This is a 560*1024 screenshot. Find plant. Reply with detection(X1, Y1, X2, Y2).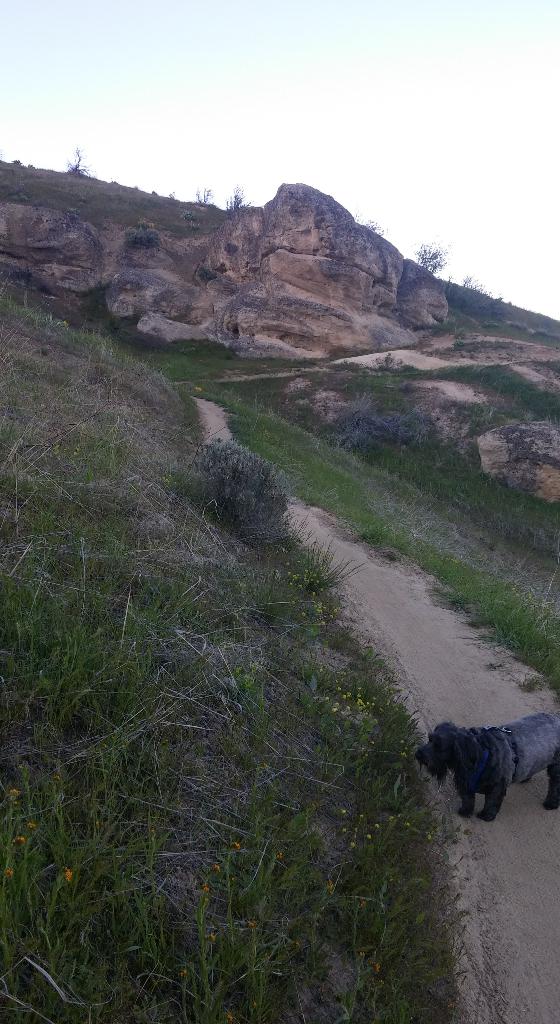
detection(187, 436, 299, 541).
